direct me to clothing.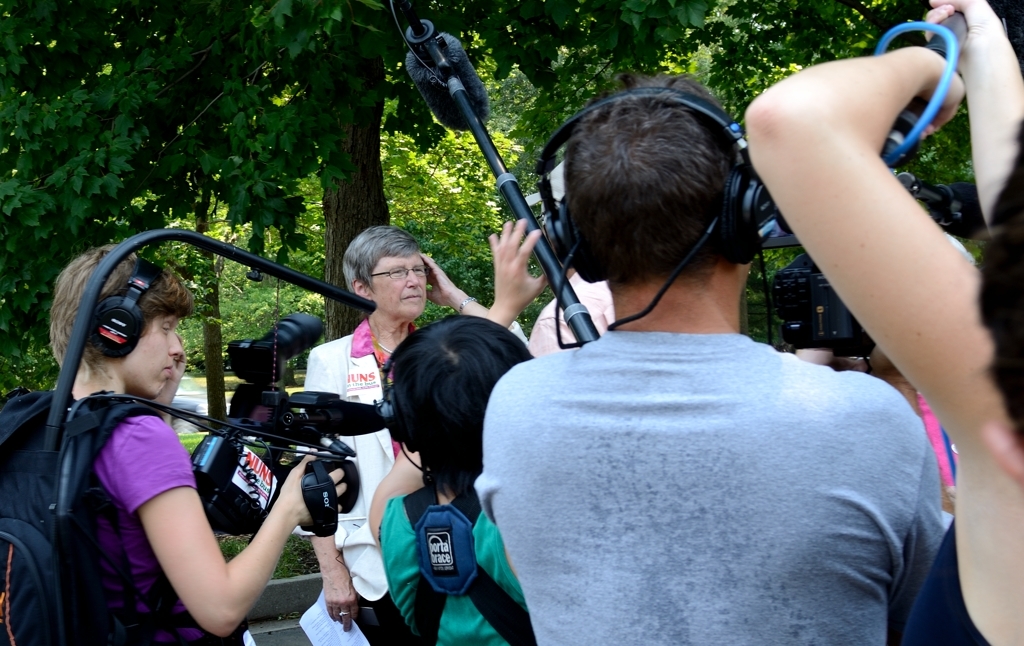
Direction: x1=493 y1=250 x2=951 y2=639.
